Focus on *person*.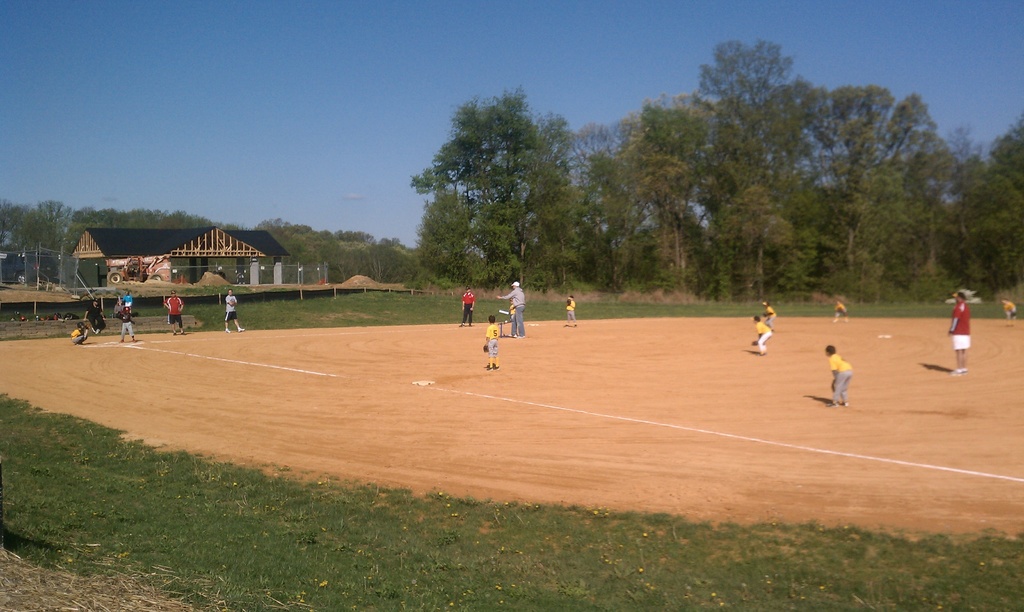
Focused at BBox(947, 283, 986, 378).
